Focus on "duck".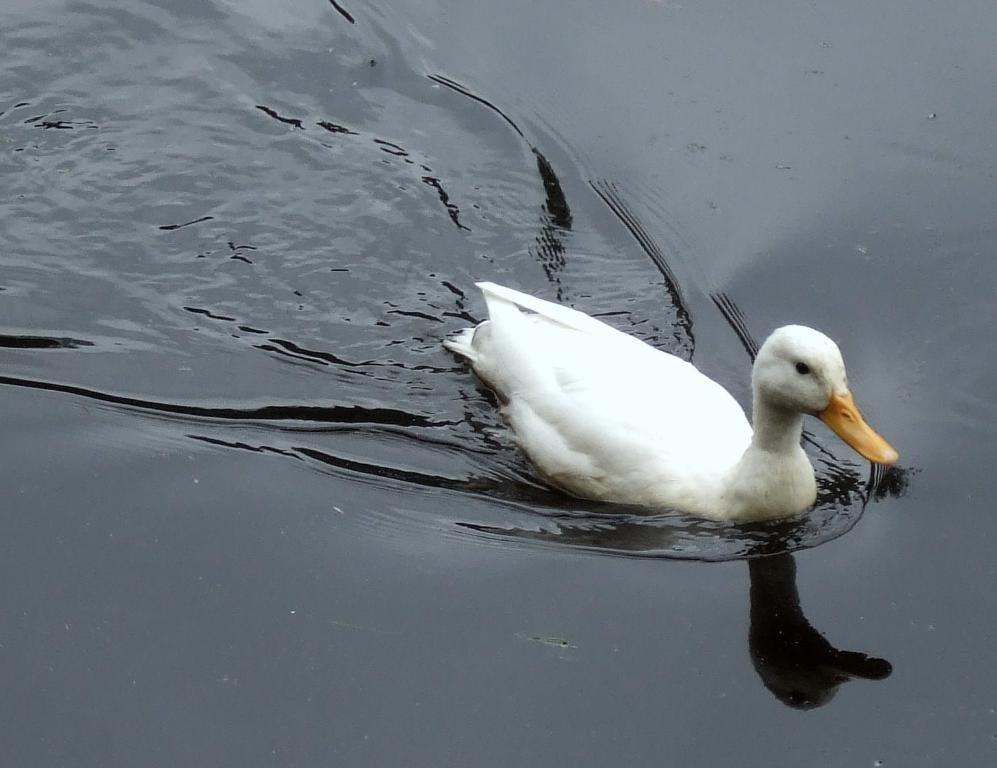
Focused at bbox=(453, 279, 904, 550).
